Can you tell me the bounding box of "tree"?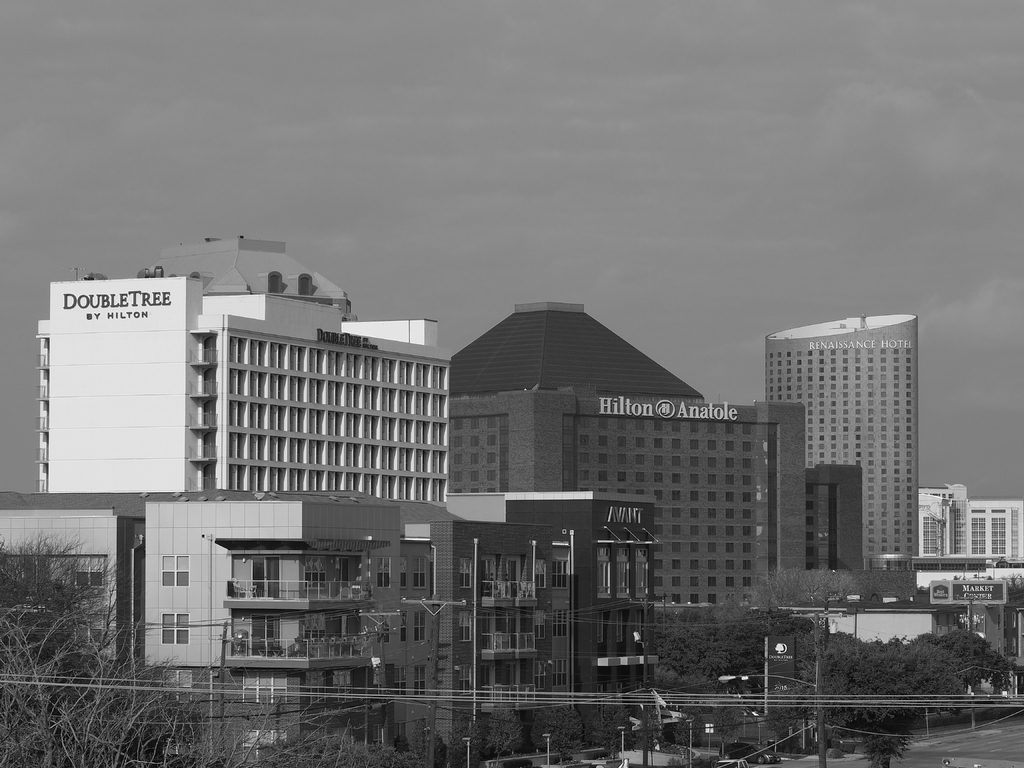
(14,545,104,681).
